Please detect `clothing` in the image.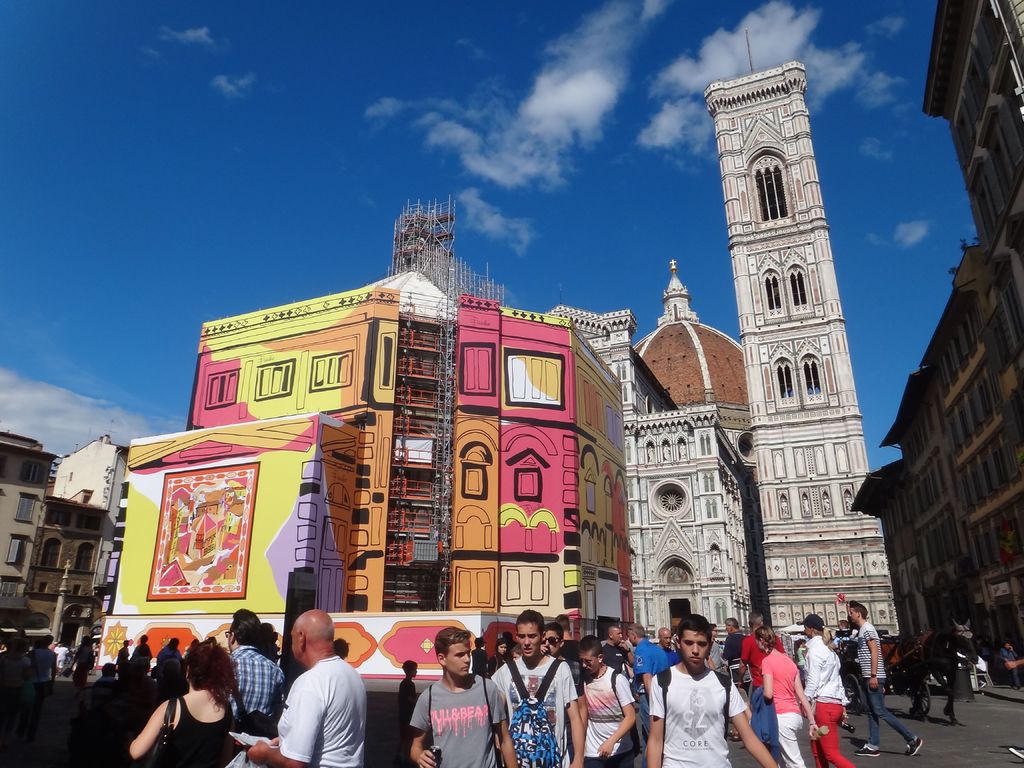
{"left": 150, "top": 697, "right": 235, "bottom": 767}.
